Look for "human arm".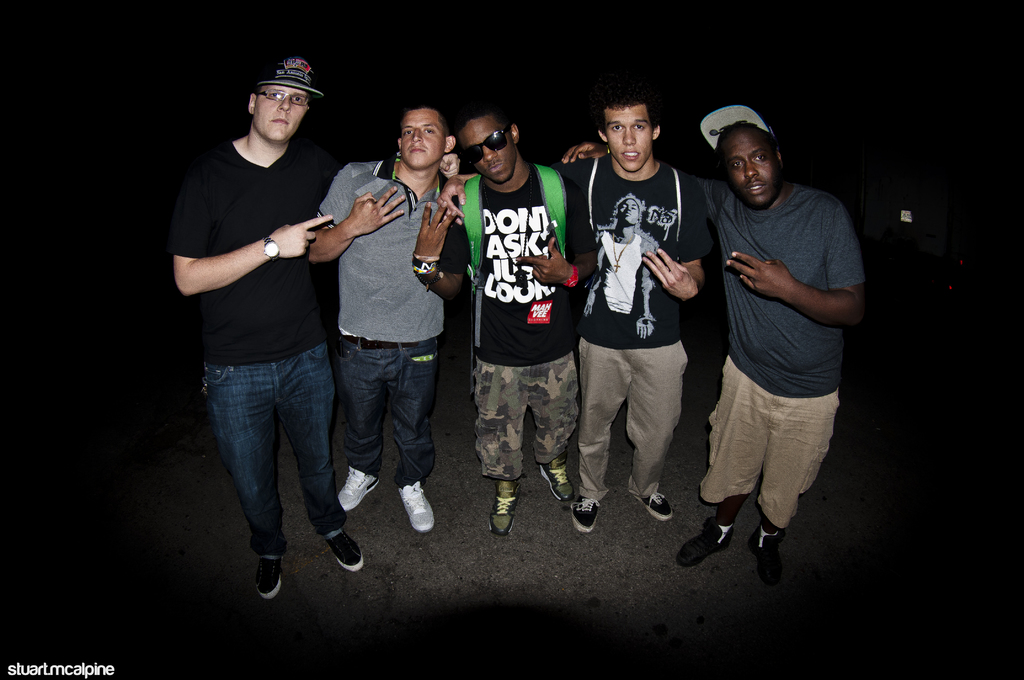
Found: left=556, top=134, right=610, bottom=166.
